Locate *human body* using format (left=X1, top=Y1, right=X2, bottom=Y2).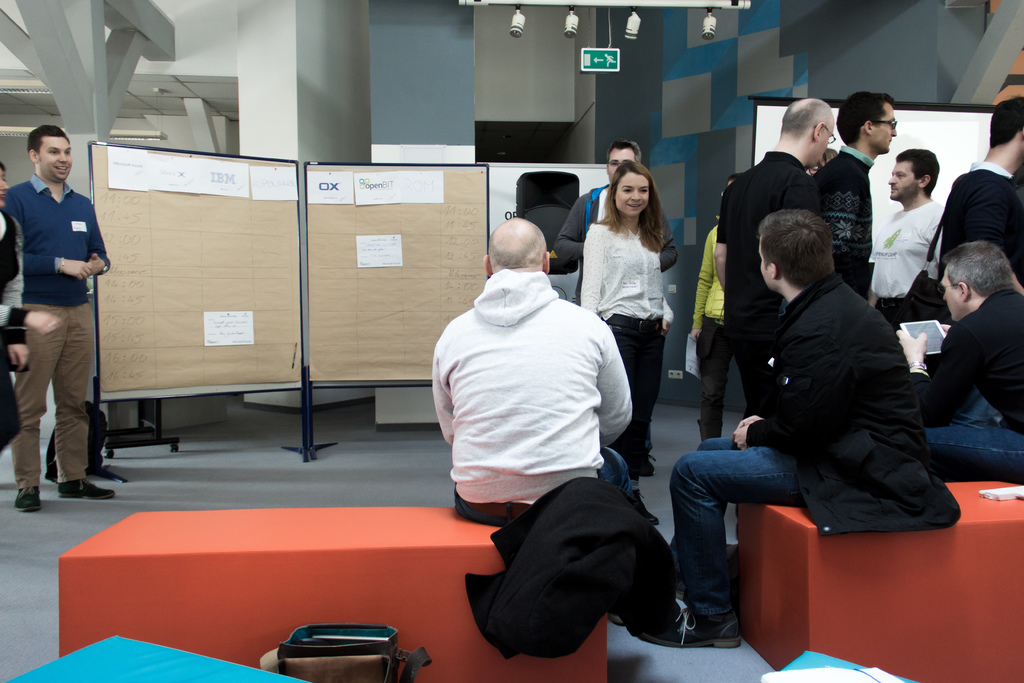
(left=865, top=142, right=947, bottom=323).
